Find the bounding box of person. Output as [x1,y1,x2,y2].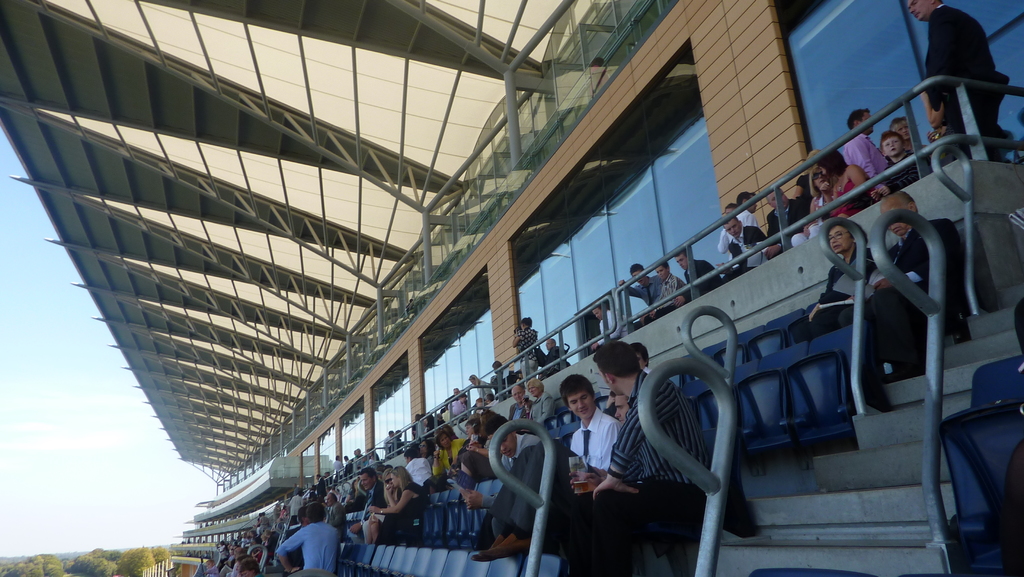
[584,301,632,346].
